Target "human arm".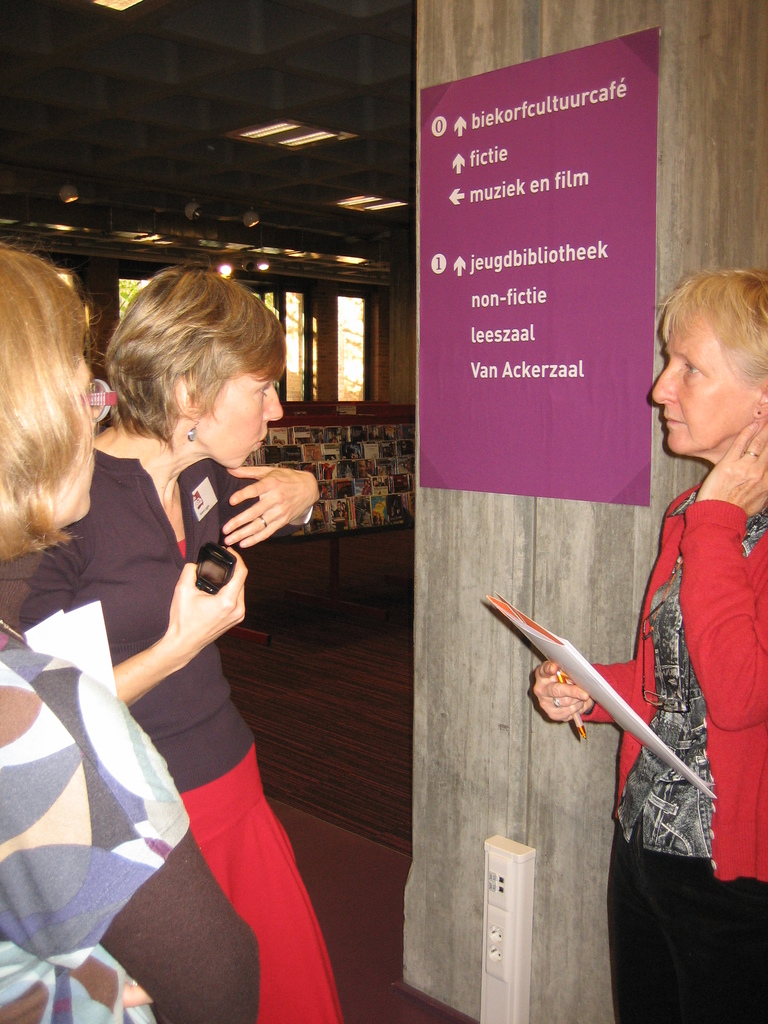
Target region: 674 413 767 735.
